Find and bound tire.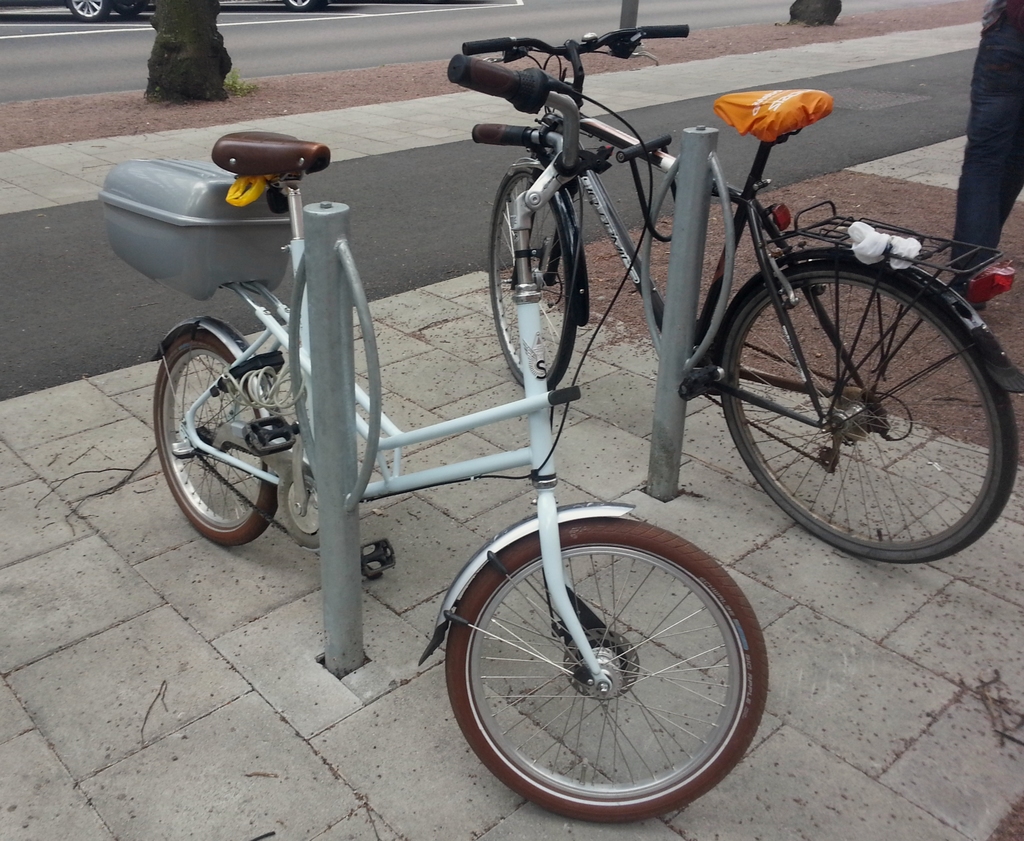
Bound: locate(68, 0, 111, 21).
